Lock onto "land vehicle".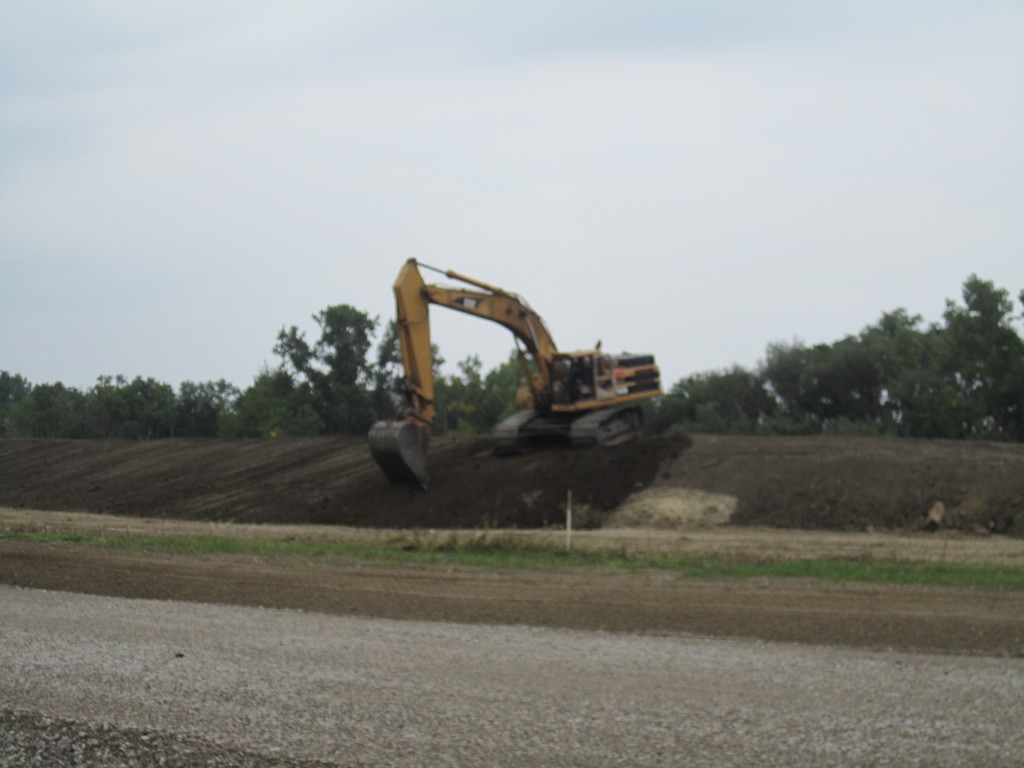
Locked: 348 291 701 511.
